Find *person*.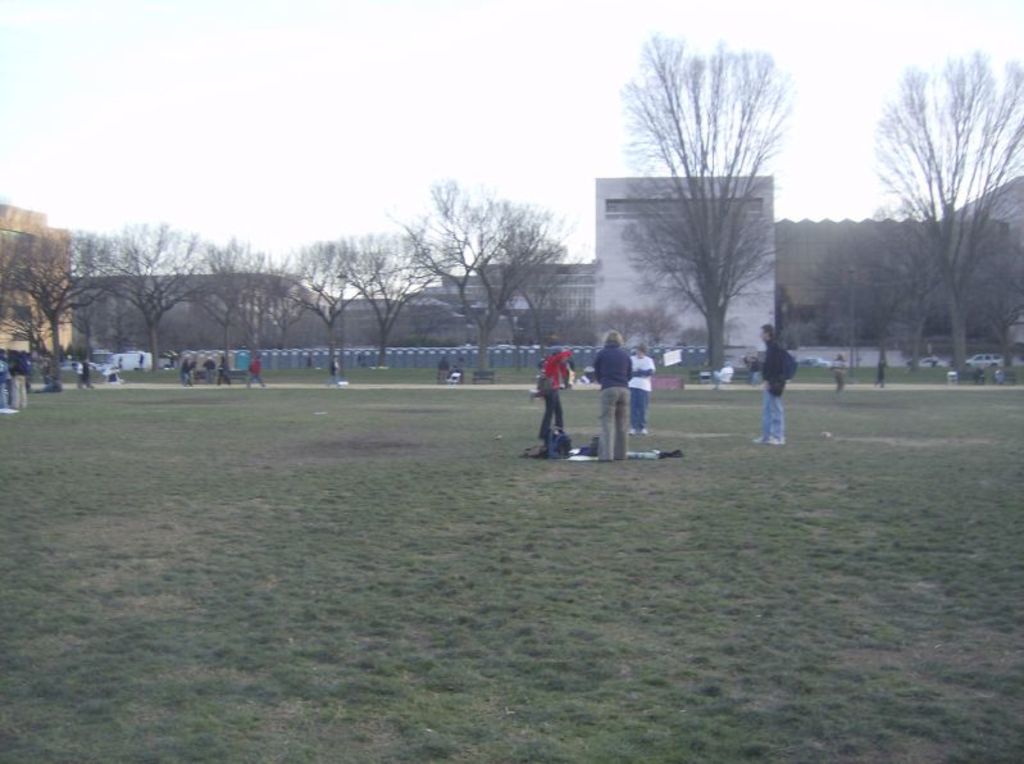
bbox(327, 354, 342, 388).
